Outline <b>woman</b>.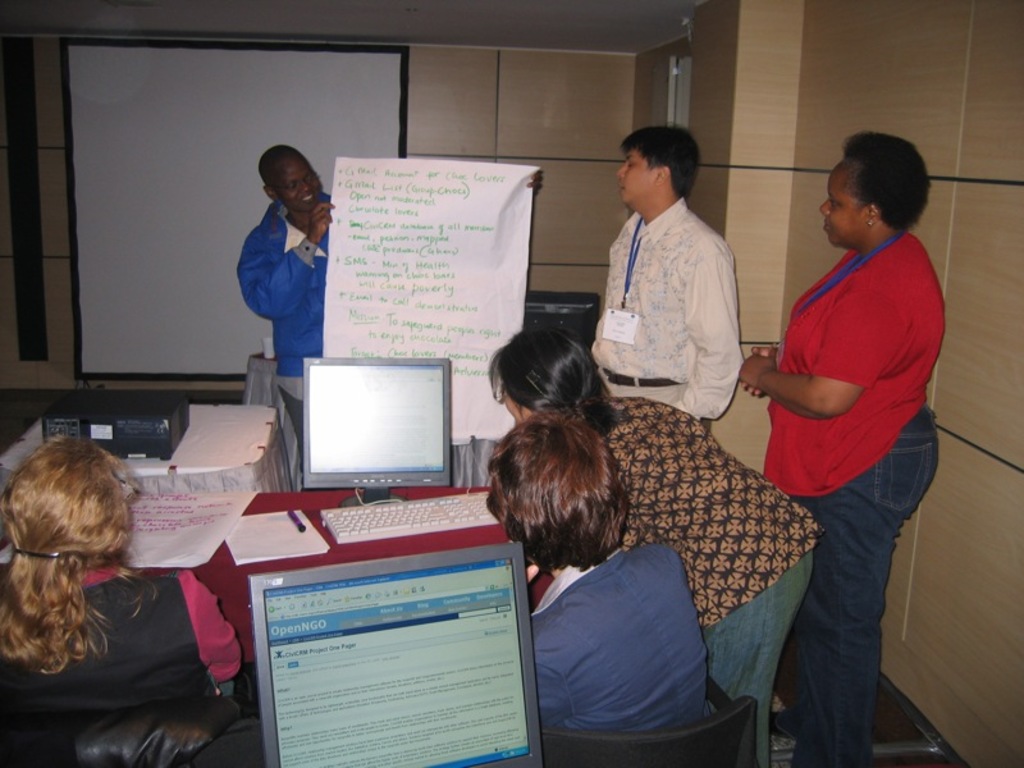
Outline: Rect(481, 324, 831, 755).
